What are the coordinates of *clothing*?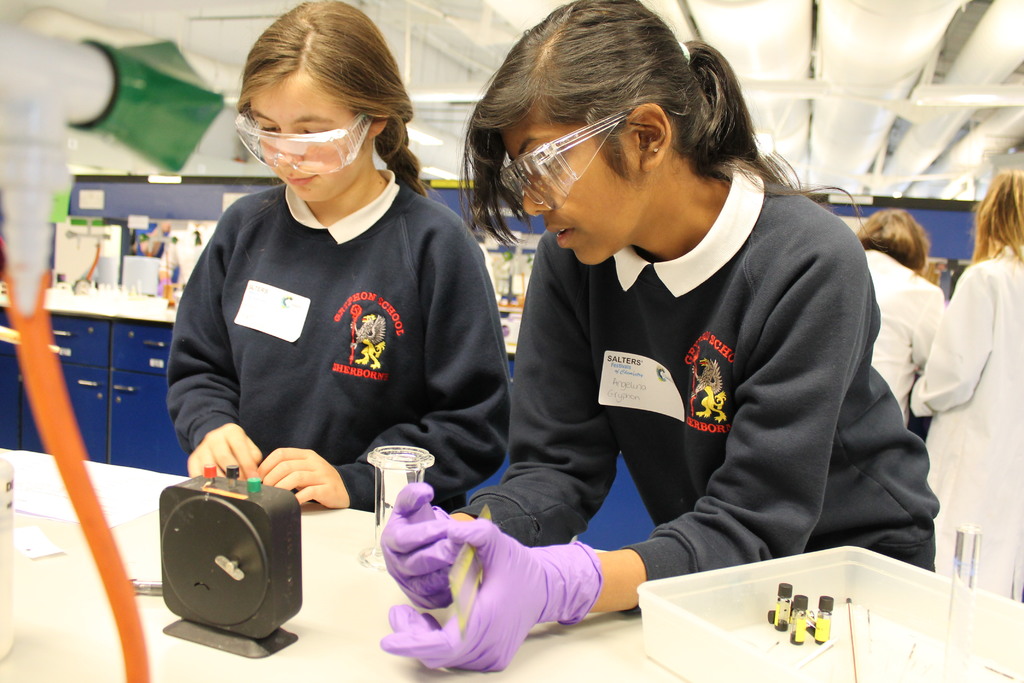
<region>903, 245, 1023, 595</region>.
